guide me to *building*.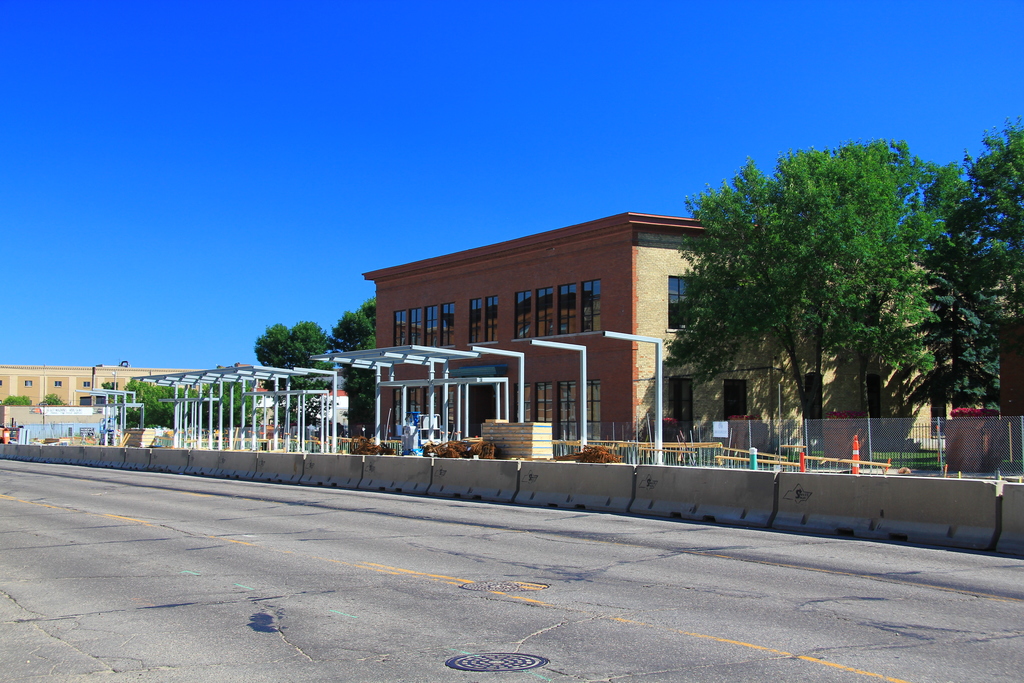
Guidance: x1=0 y1=368 x2=198 y2=432.
